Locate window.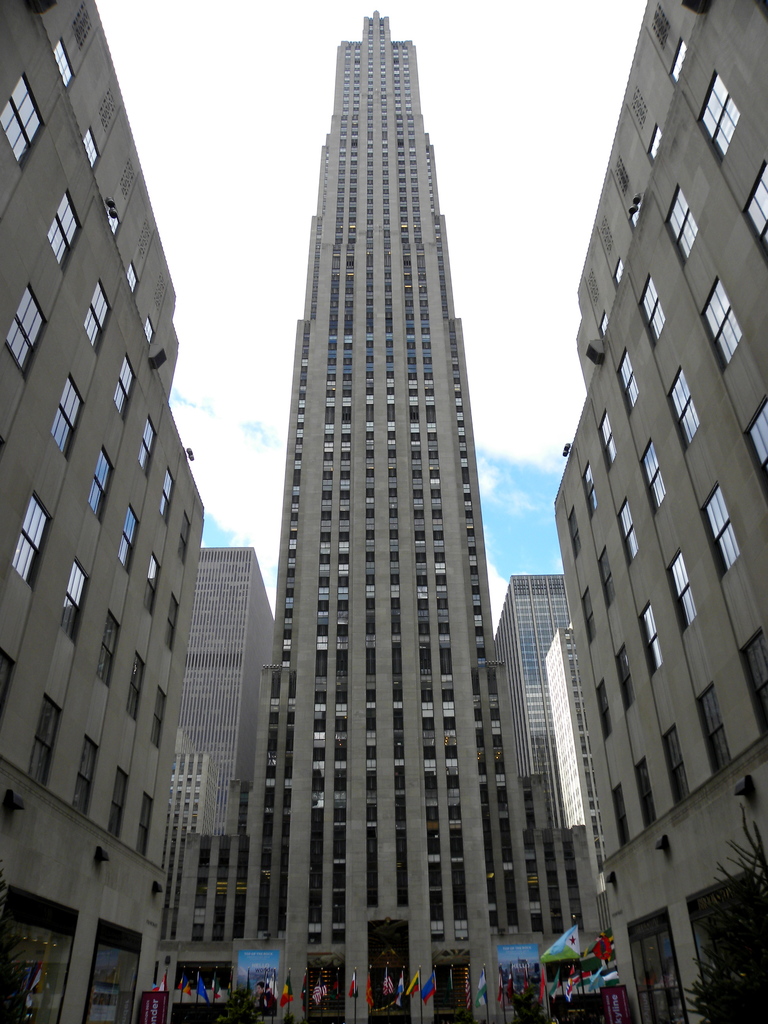
Bounding box: x1=136, y1=317, x2=156, y2=346.
